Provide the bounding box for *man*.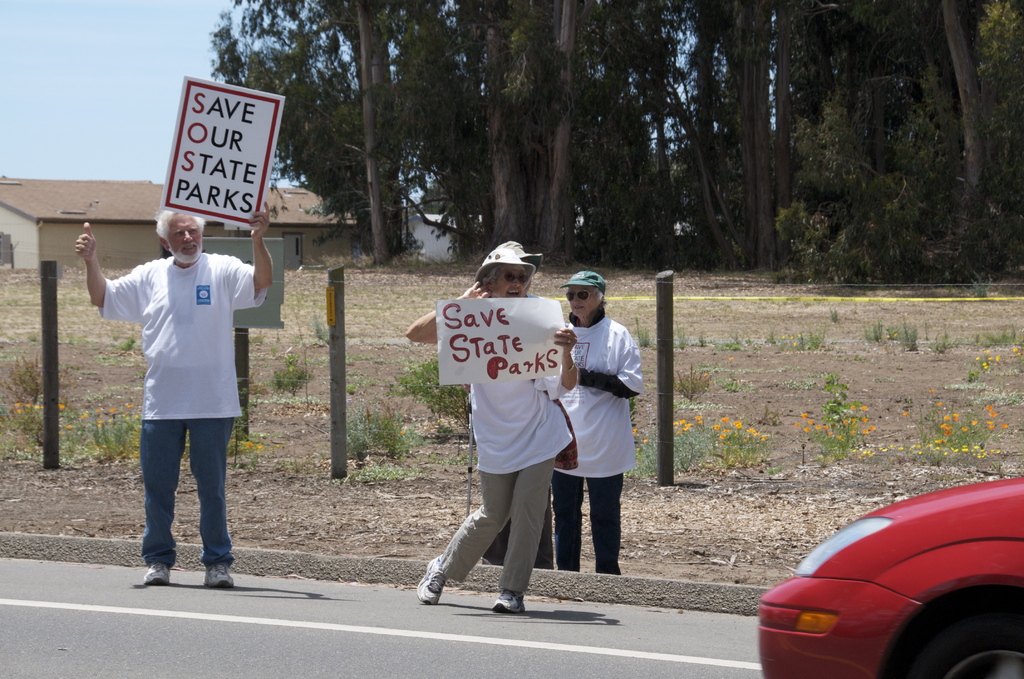
[left=69, top=205, right=273, bottom=589].
